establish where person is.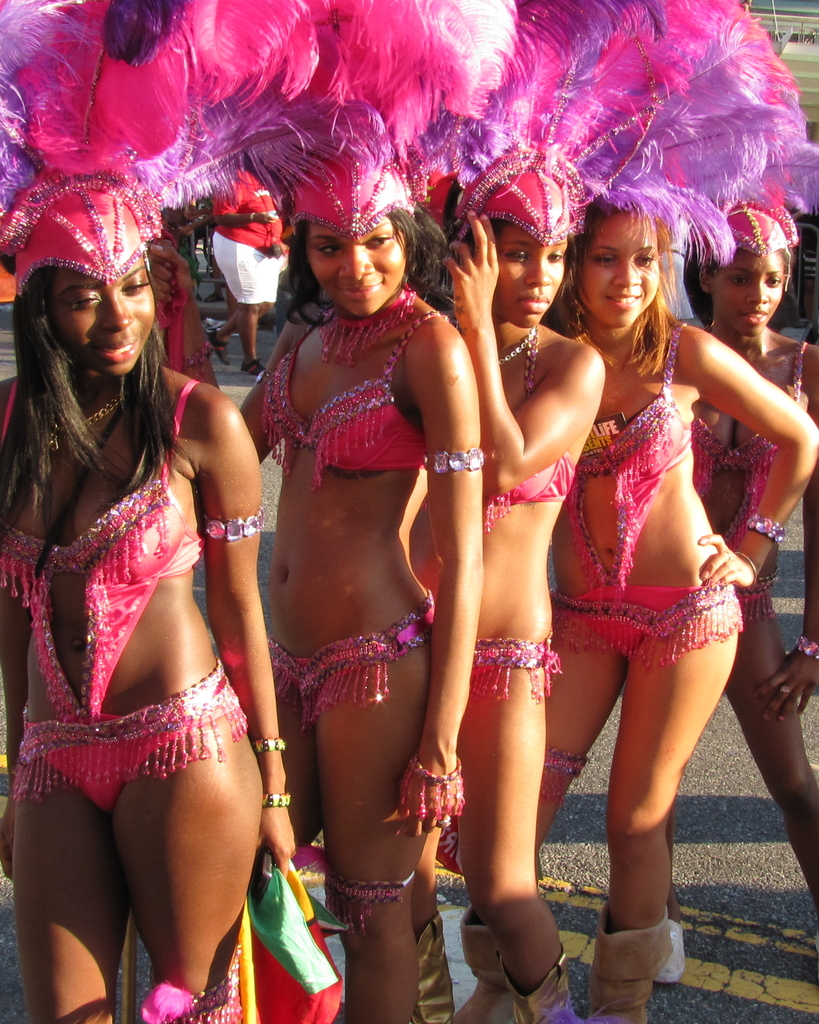
Established at Rect(0, 94, 268, 1023).
